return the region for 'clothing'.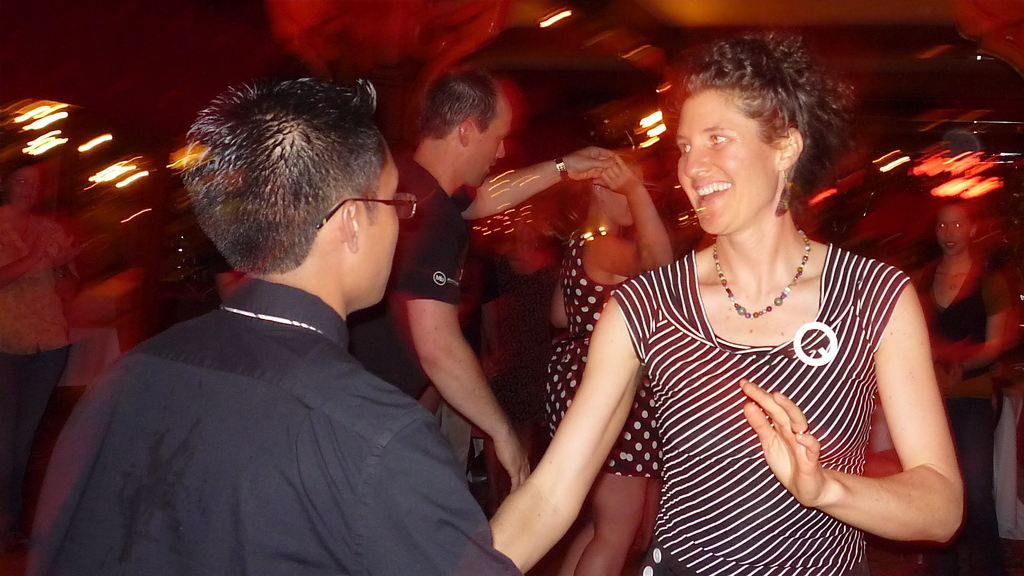
[614,243,916,575].
